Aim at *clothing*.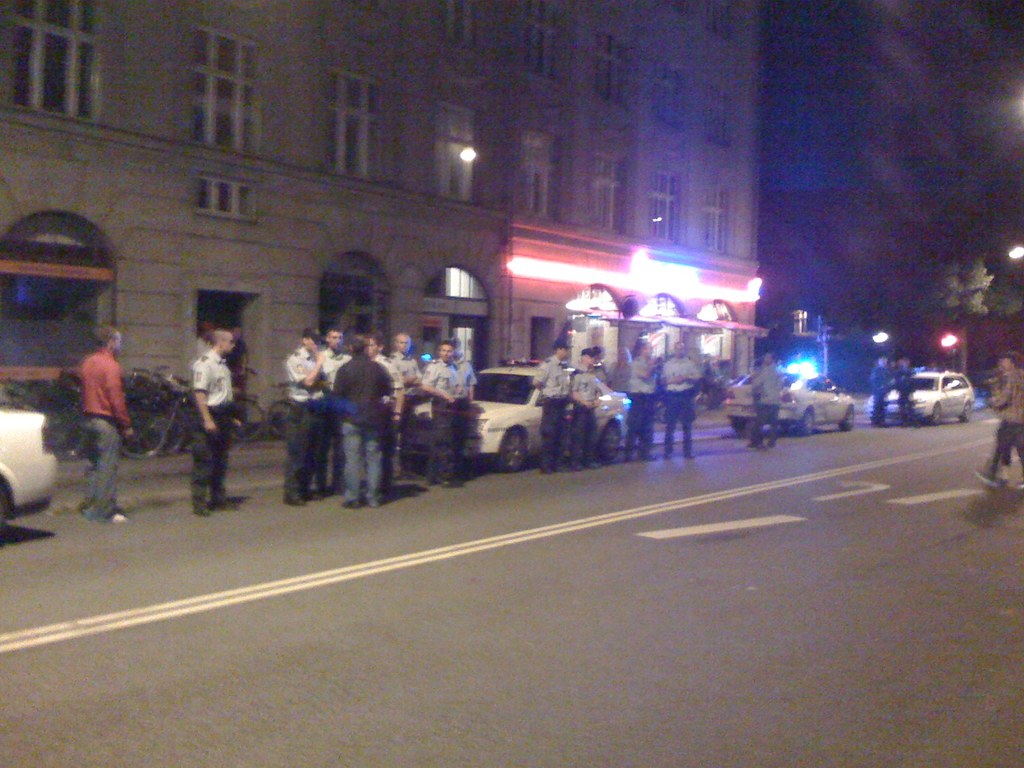
Aimed at (422,362,461,480).
